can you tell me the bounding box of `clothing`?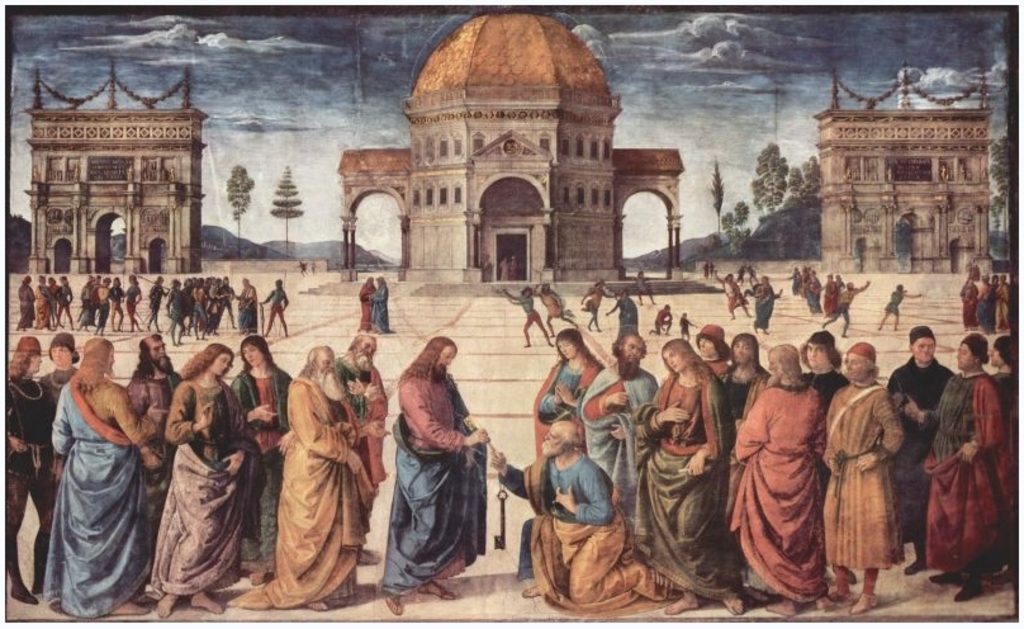
x1=387, y1=365, x2=489, y2=597.
